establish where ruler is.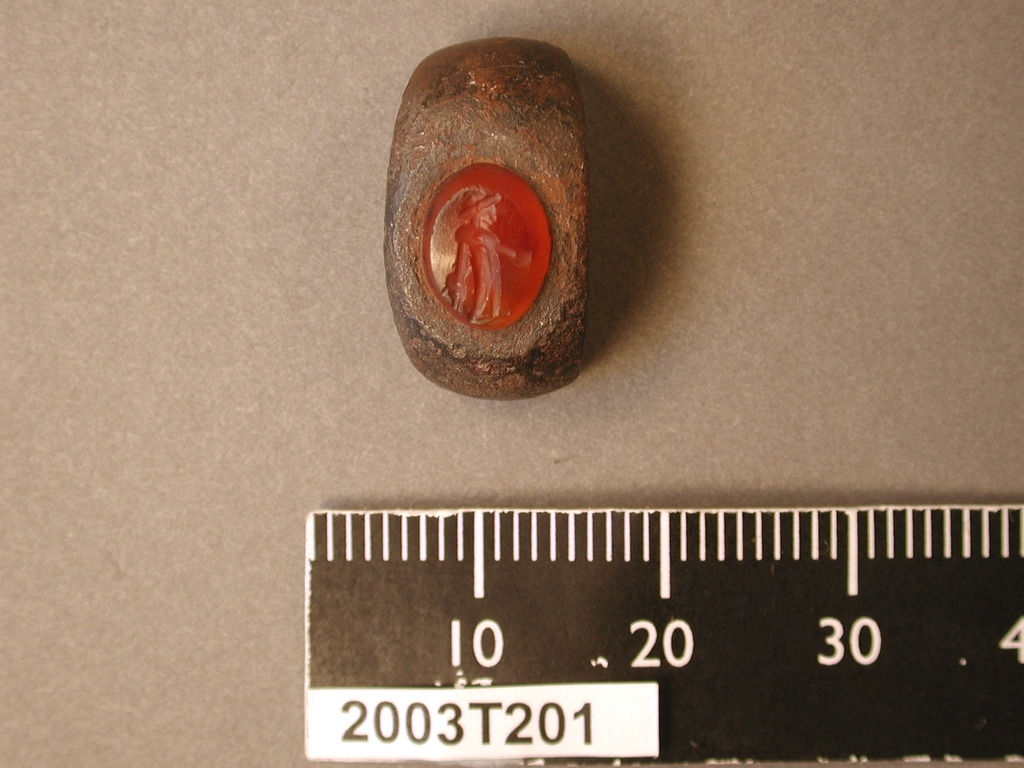
Established at (304, 507, 1023, 760).
